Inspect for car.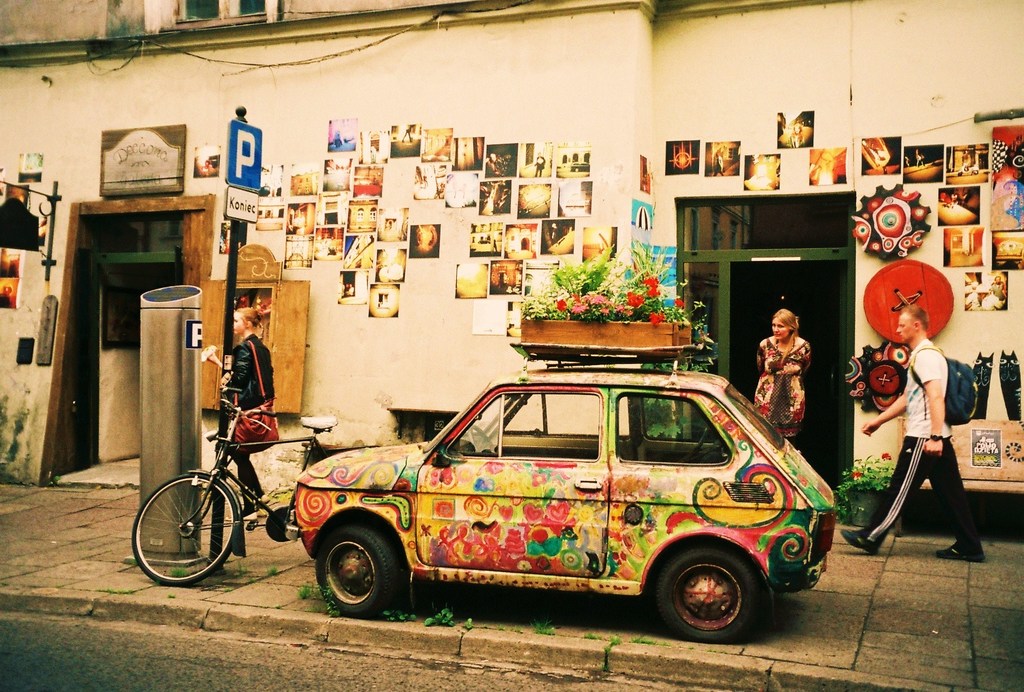
Inspection: <bbox>287, 363, 844, 649</bbox>.
